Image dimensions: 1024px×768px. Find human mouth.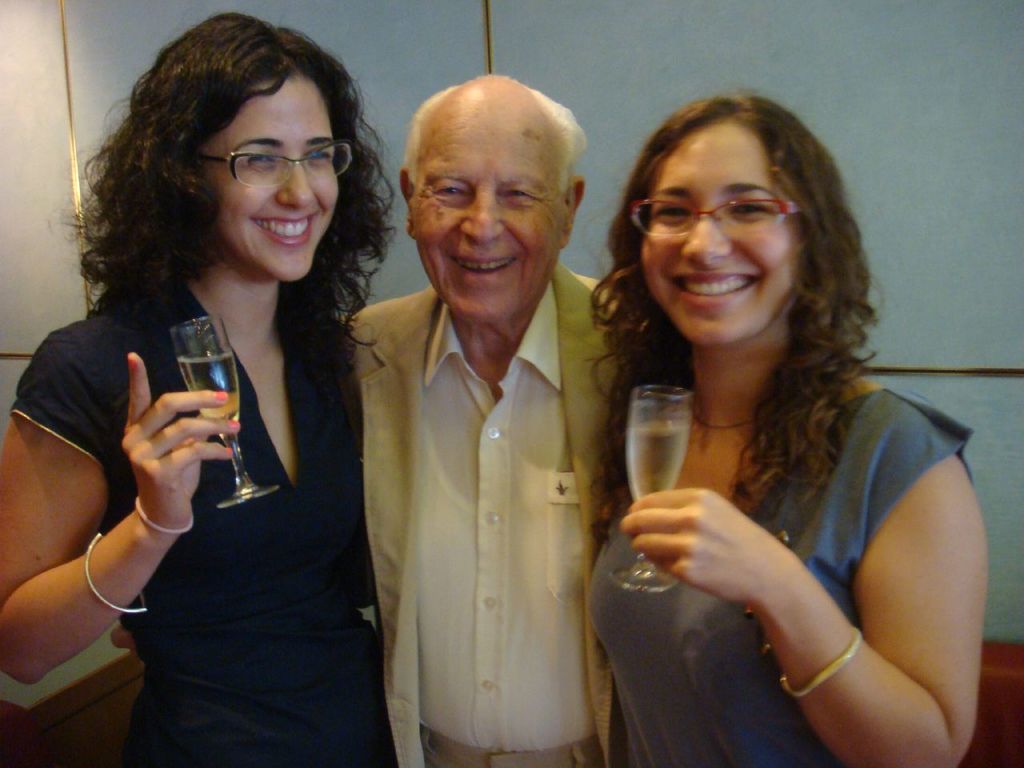
[670, 273, 754, 307].
